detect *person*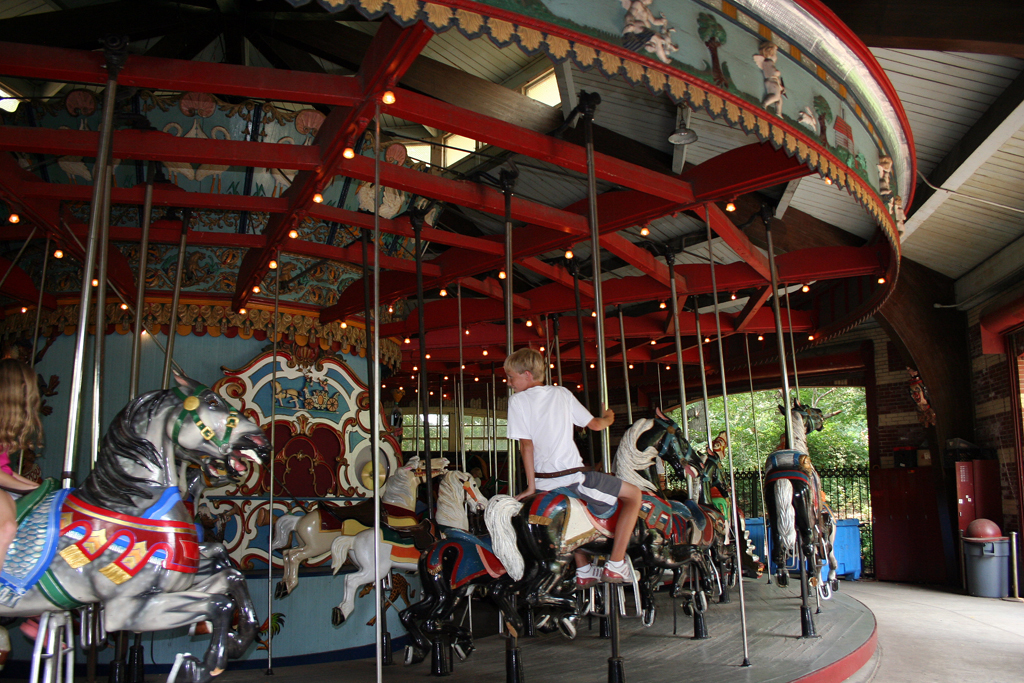
505/349/646/586
